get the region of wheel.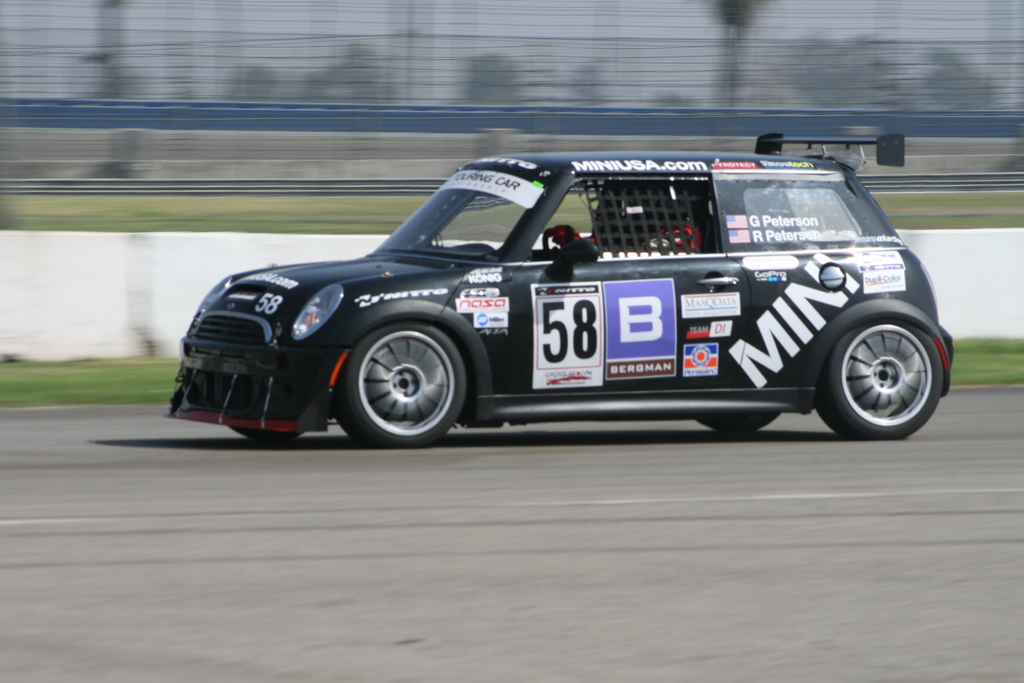
l=543, t=227, r=582, b=249.
